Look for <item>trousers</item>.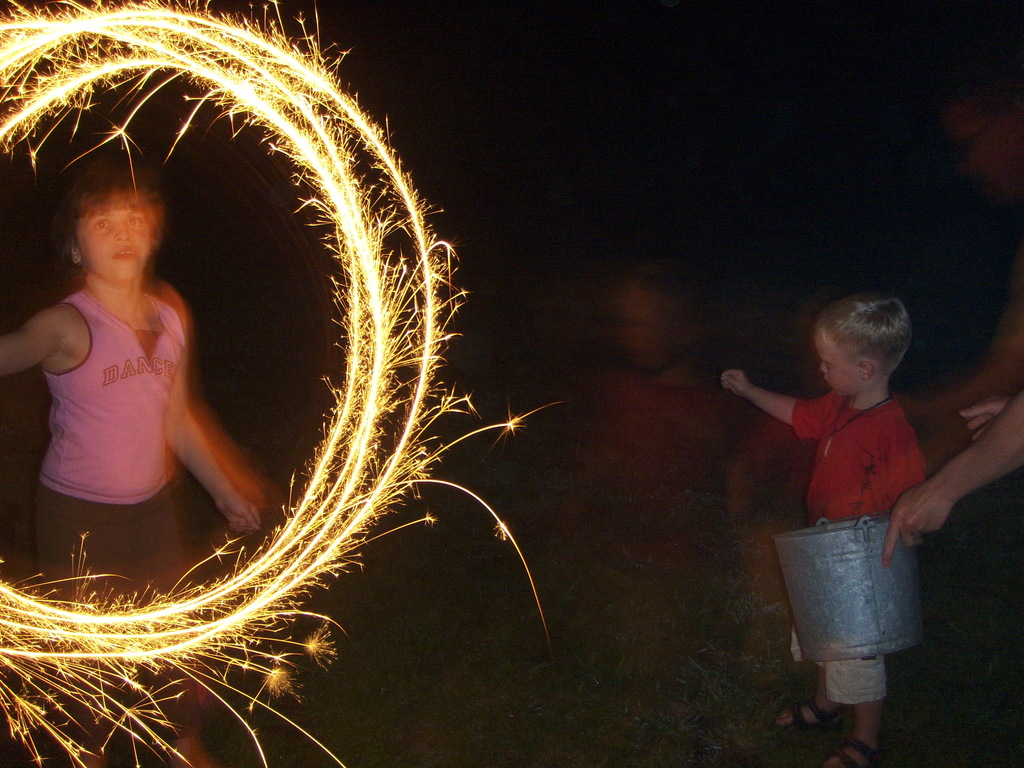
Found: x1=37 y1=487 x2=189 y2=752.
